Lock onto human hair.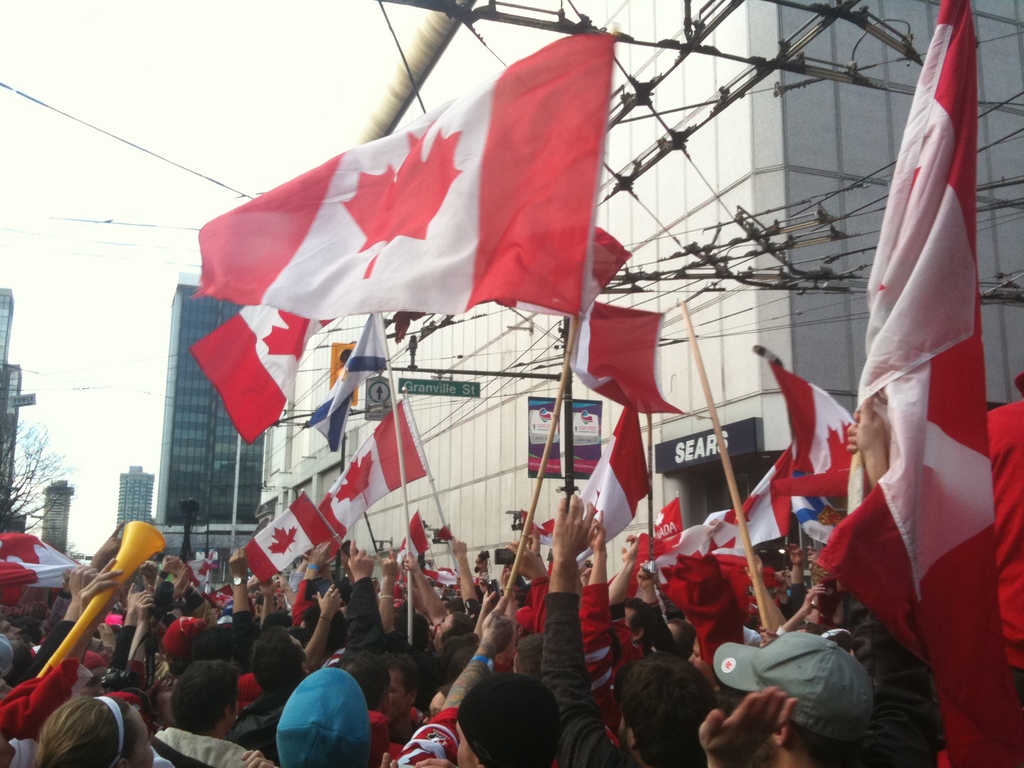
Locked: x1=380, y1=650, x2=422, y2=694.
